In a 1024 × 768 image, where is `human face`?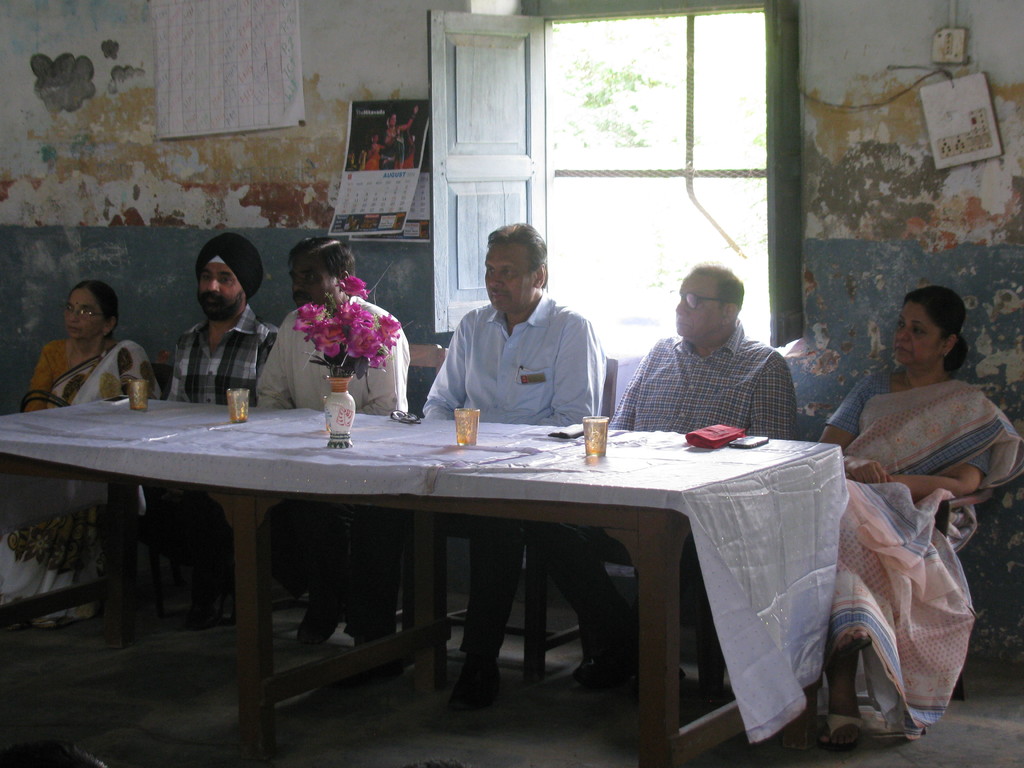
bbox=(897, 304, 938, 362).
